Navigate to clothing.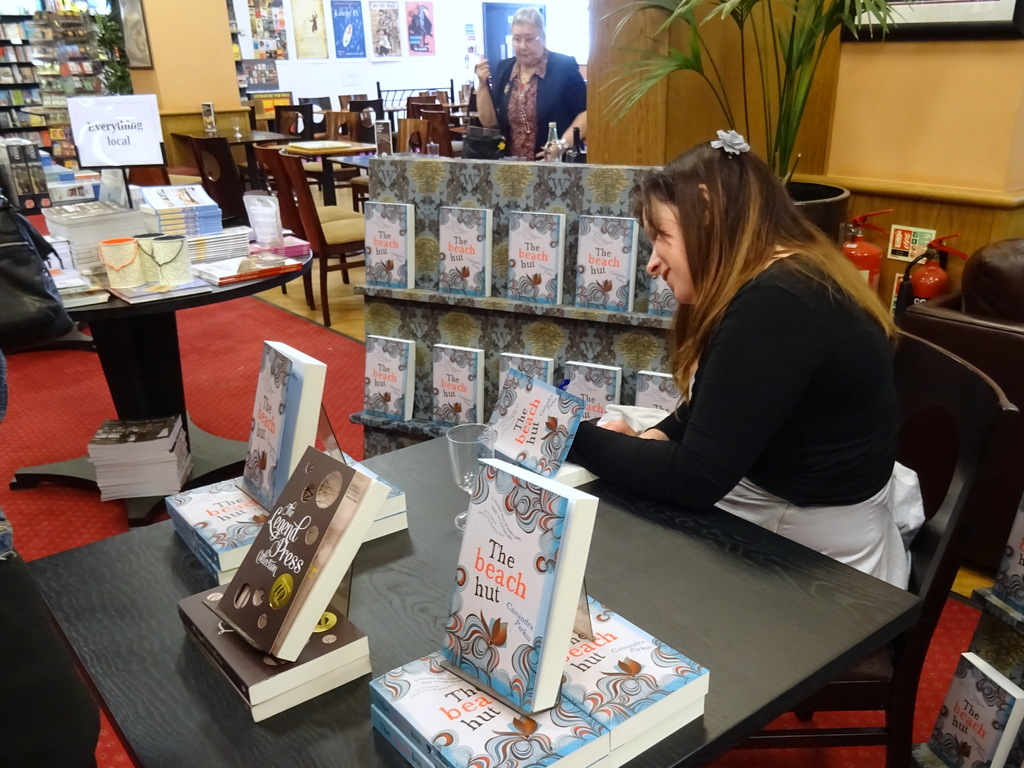
Navigation target: 559 229 932 602.
